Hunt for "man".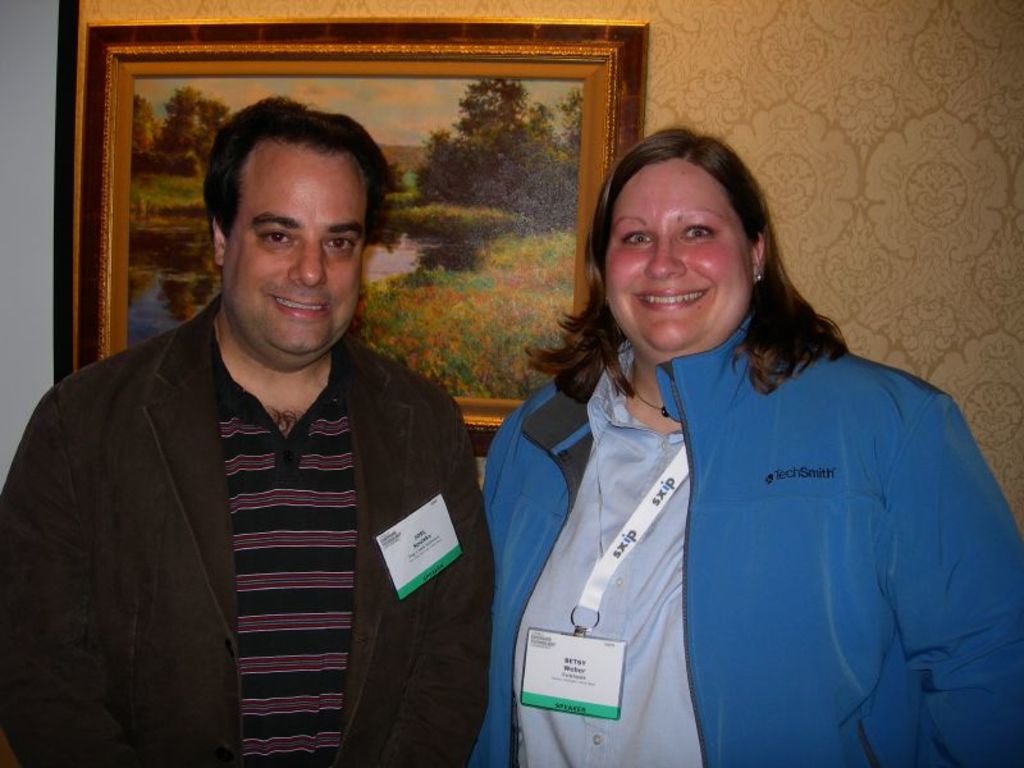
Hunted down at locate(36, 93, 518, 730).
